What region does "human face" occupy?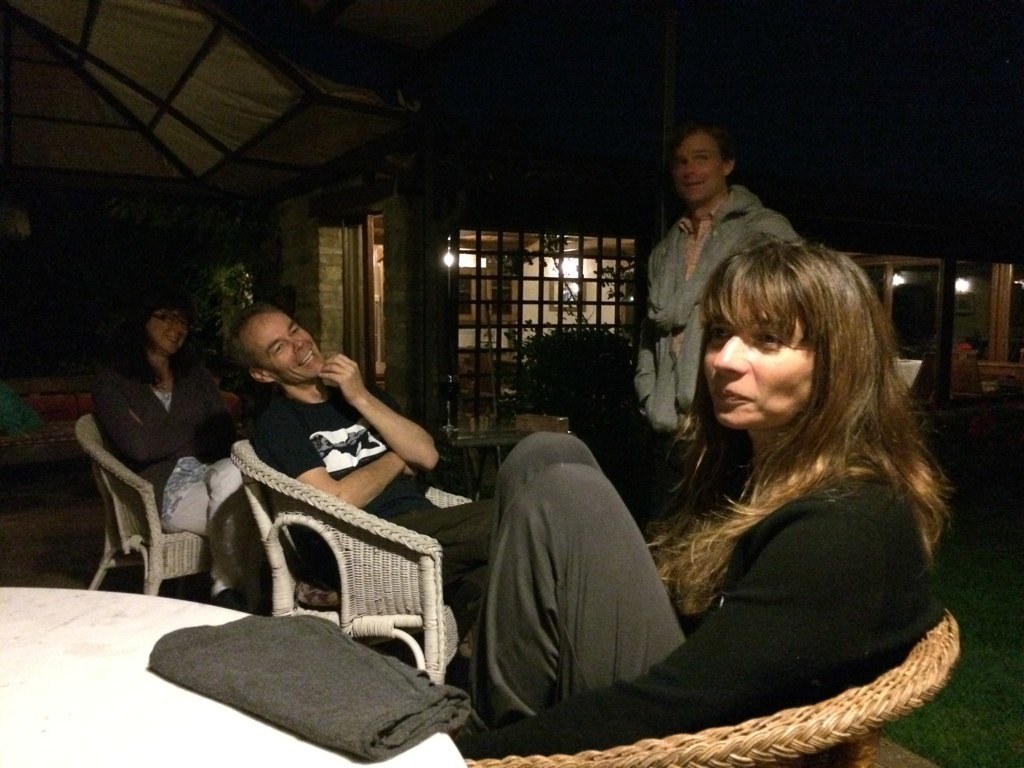
bbox(237, 308, 323, 385).
